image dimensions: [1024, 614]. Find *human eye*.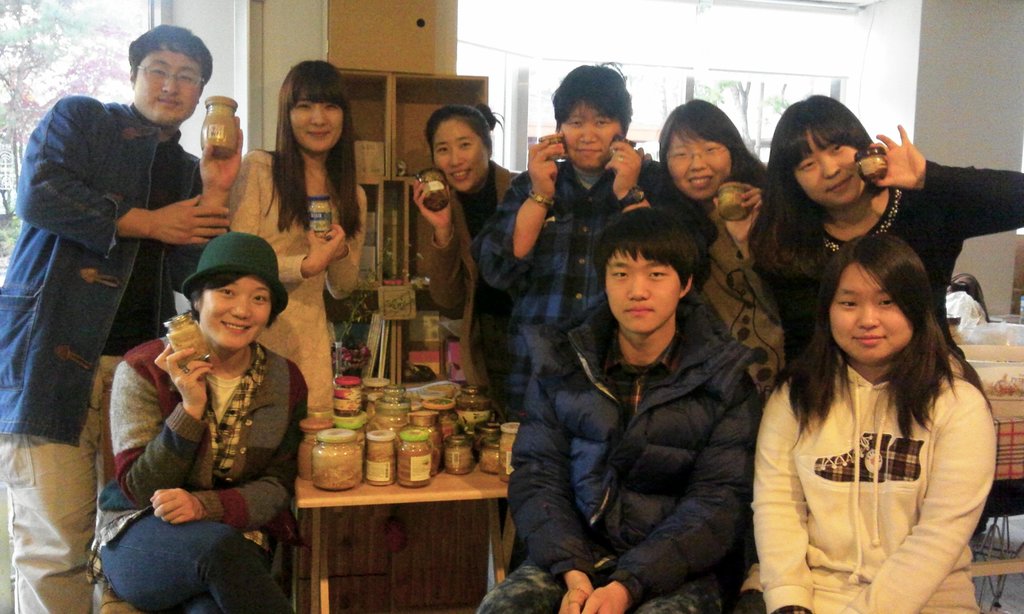
bbox=(673, 150, 691, 159).
